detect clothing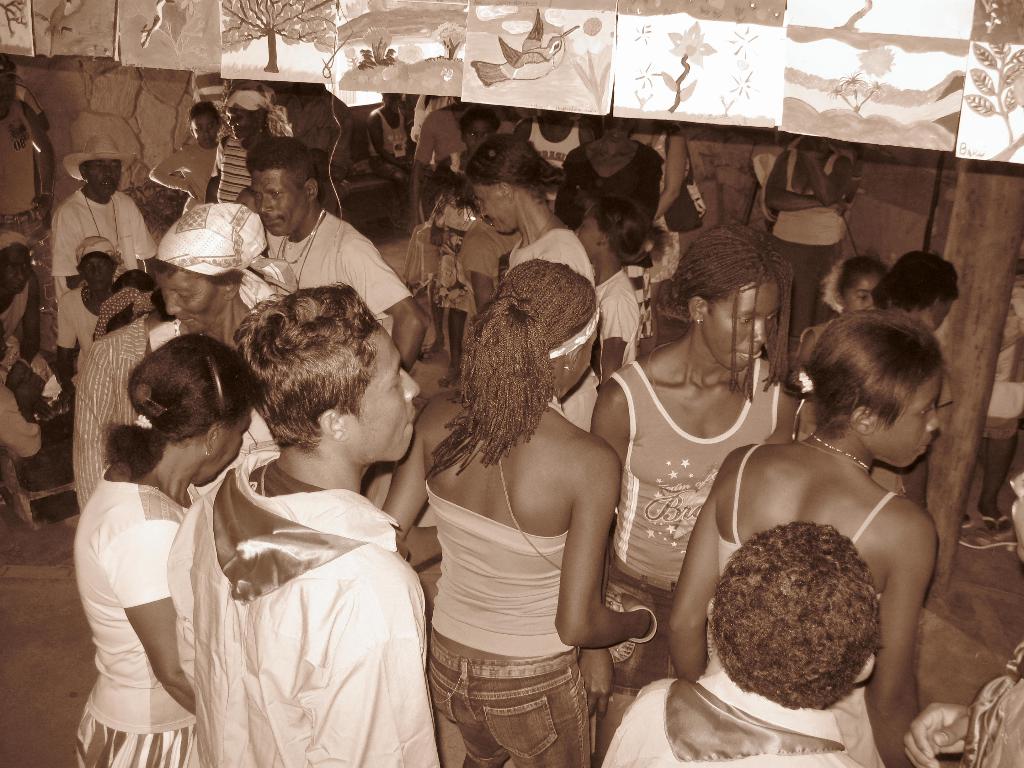
bbox=[61, 286, 102, 356]
